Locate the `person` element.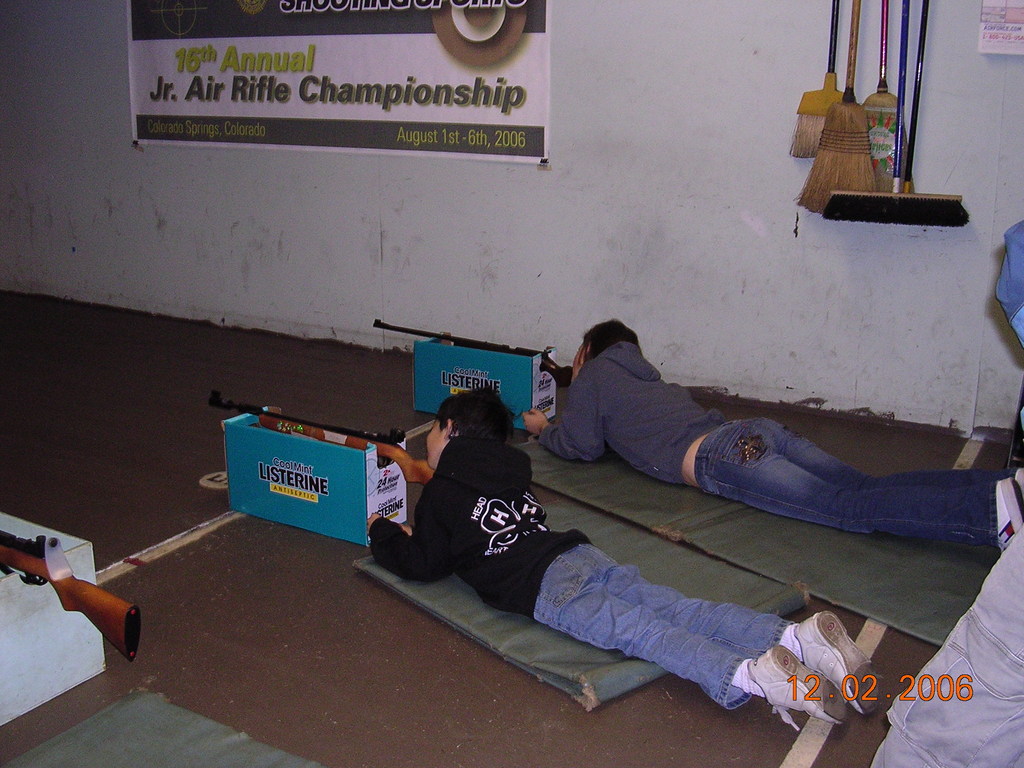
Element bbox: x1=364, y1=378, x2=876, y2=728.
